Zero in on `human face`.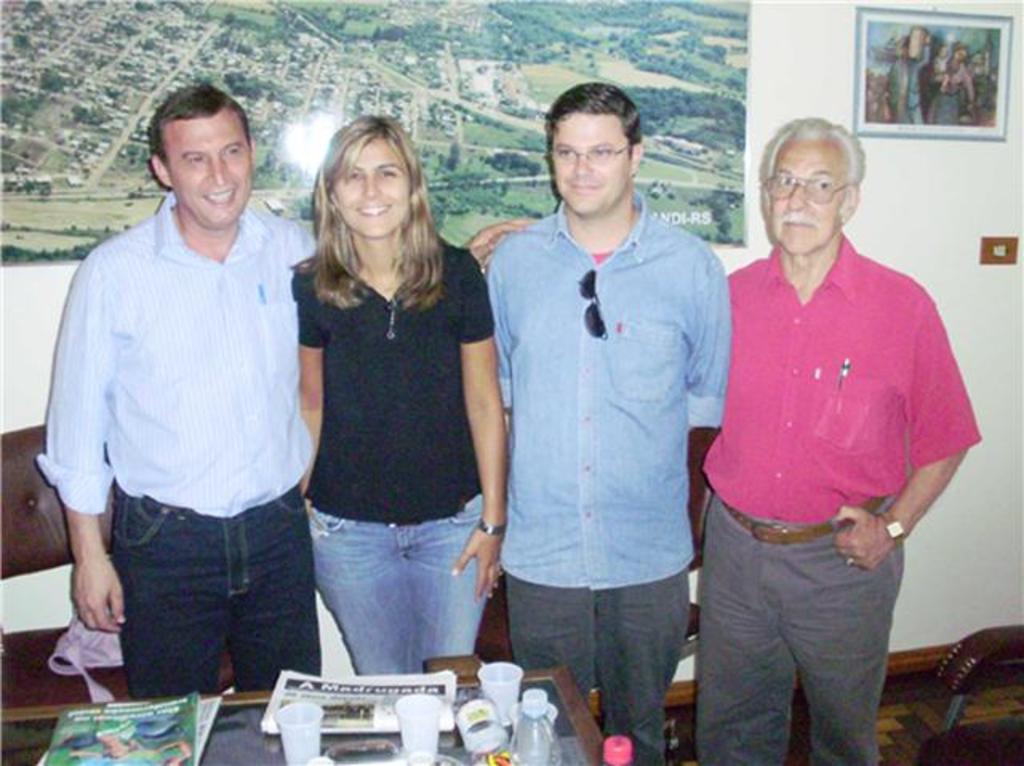
Zeroed in: (765,139,853,261).
